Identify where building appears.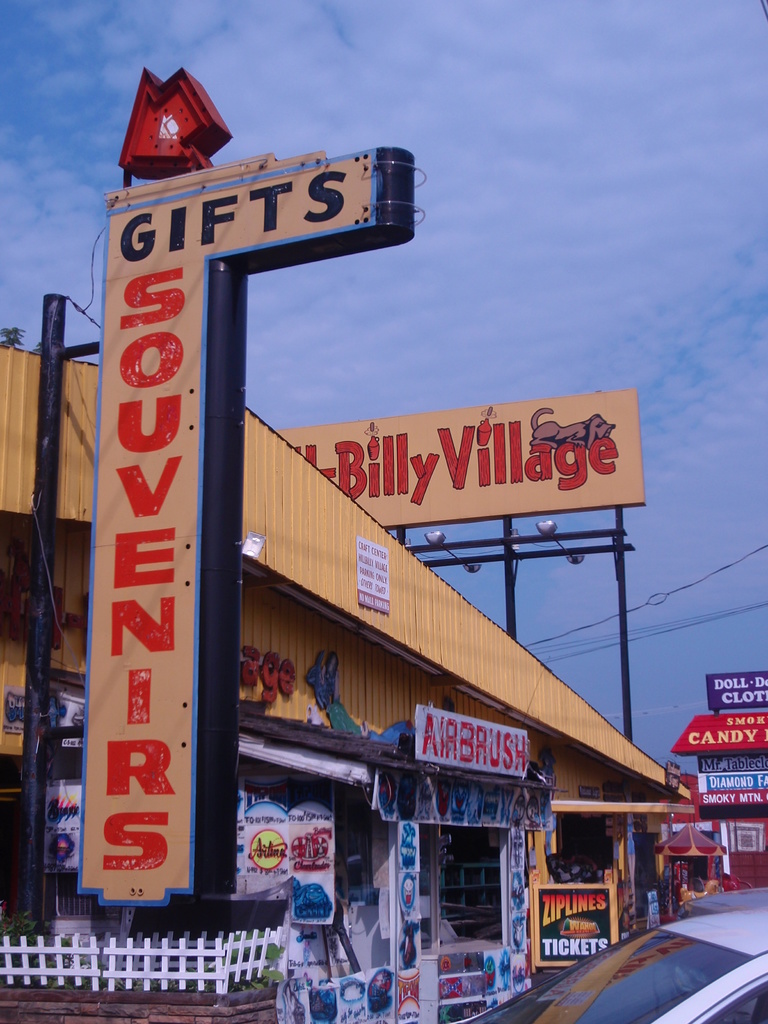
Appears at {"left": 0, "top": 344, "right": 686, "bottom": 1023}.
